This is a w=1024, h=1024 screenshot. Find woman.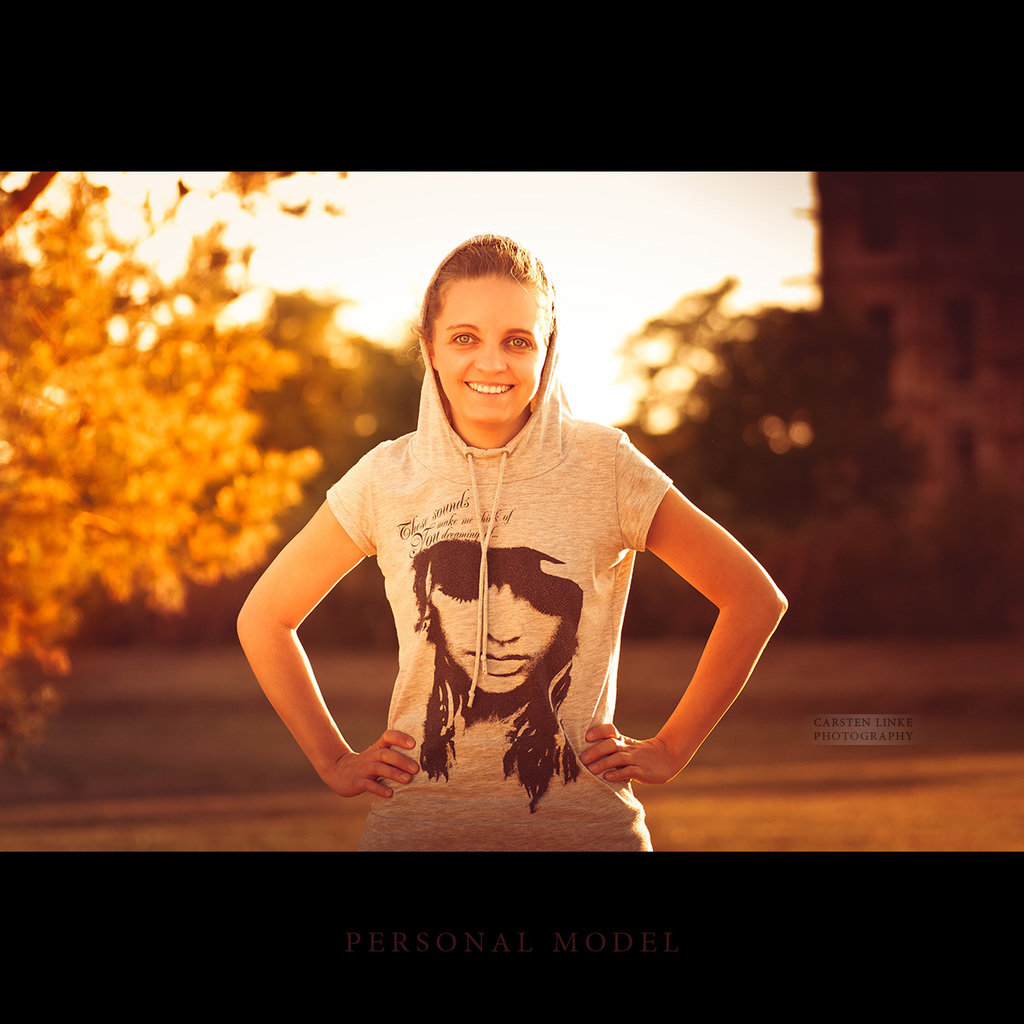
Bounding box: 416/550/579/822.
